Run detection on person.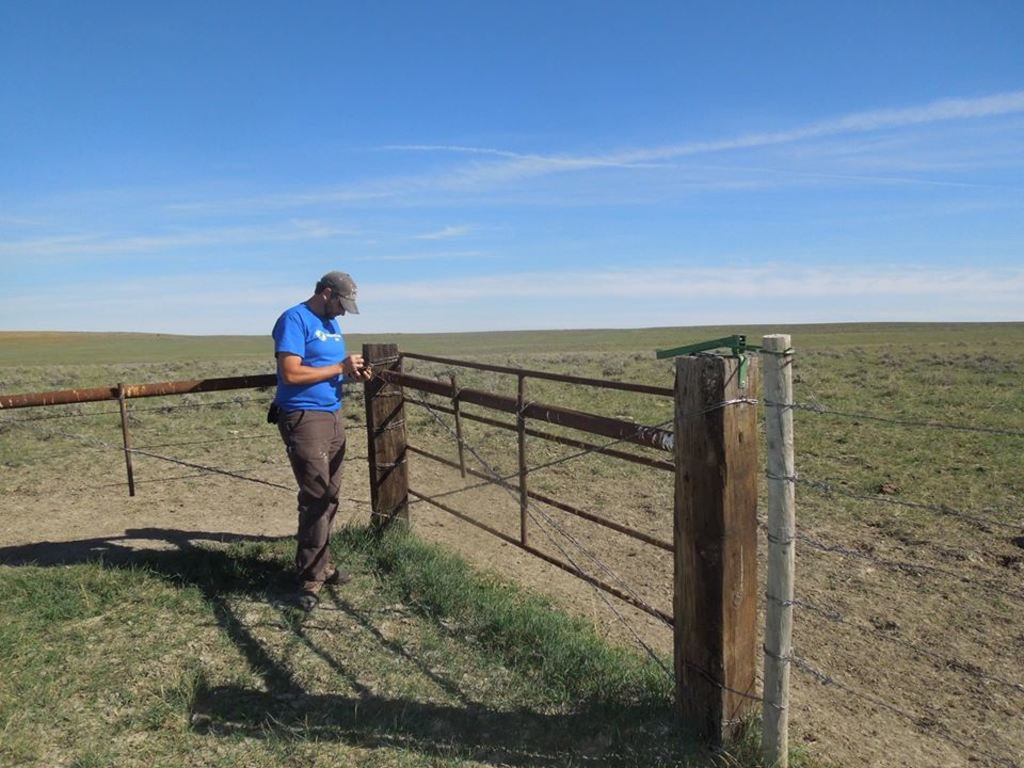
Result: <box>256,241,357,608</box>.
